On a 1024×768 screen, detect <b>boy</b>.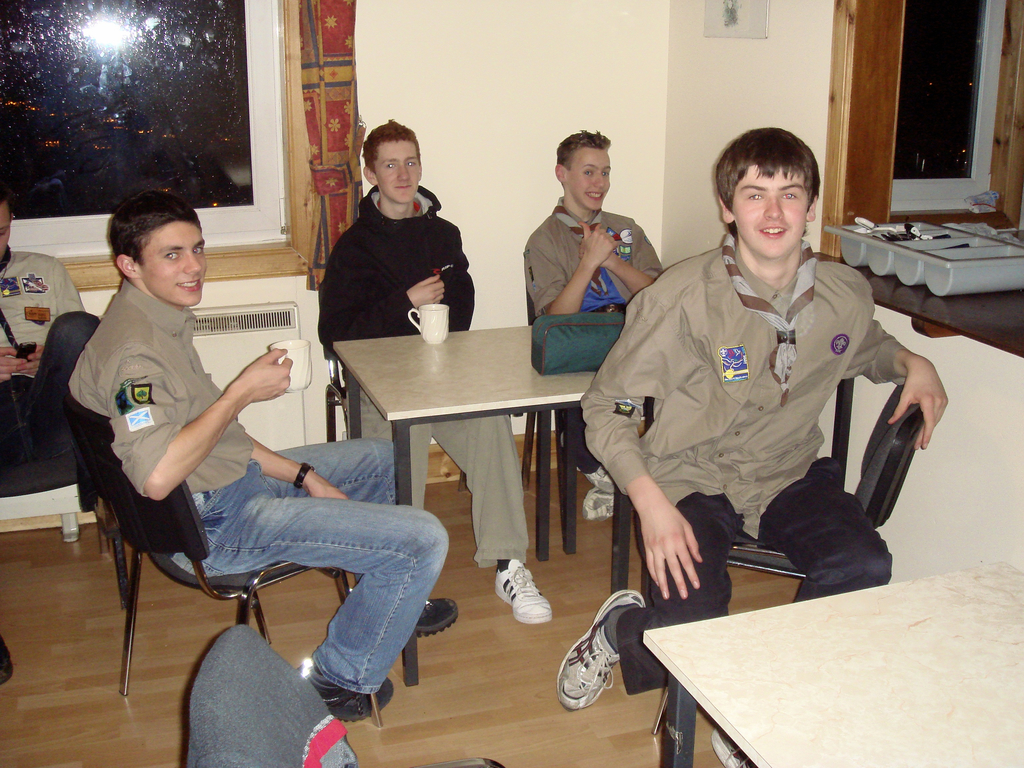
50:221:342:689.
